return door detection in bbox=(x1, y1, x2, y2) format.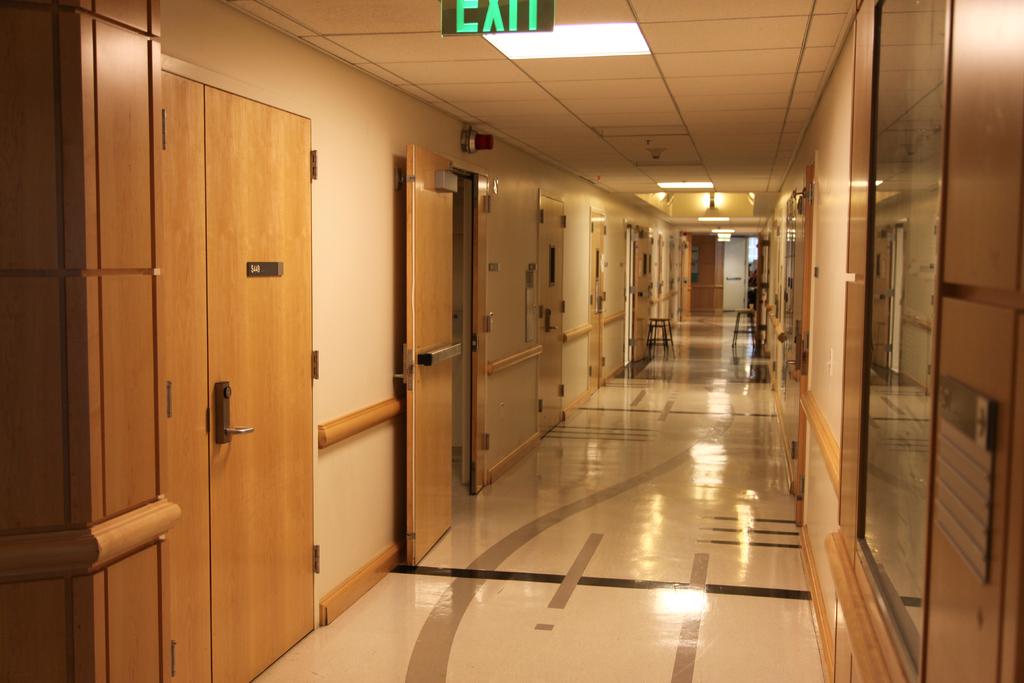
bbox=(680, 235, 692, 323).
